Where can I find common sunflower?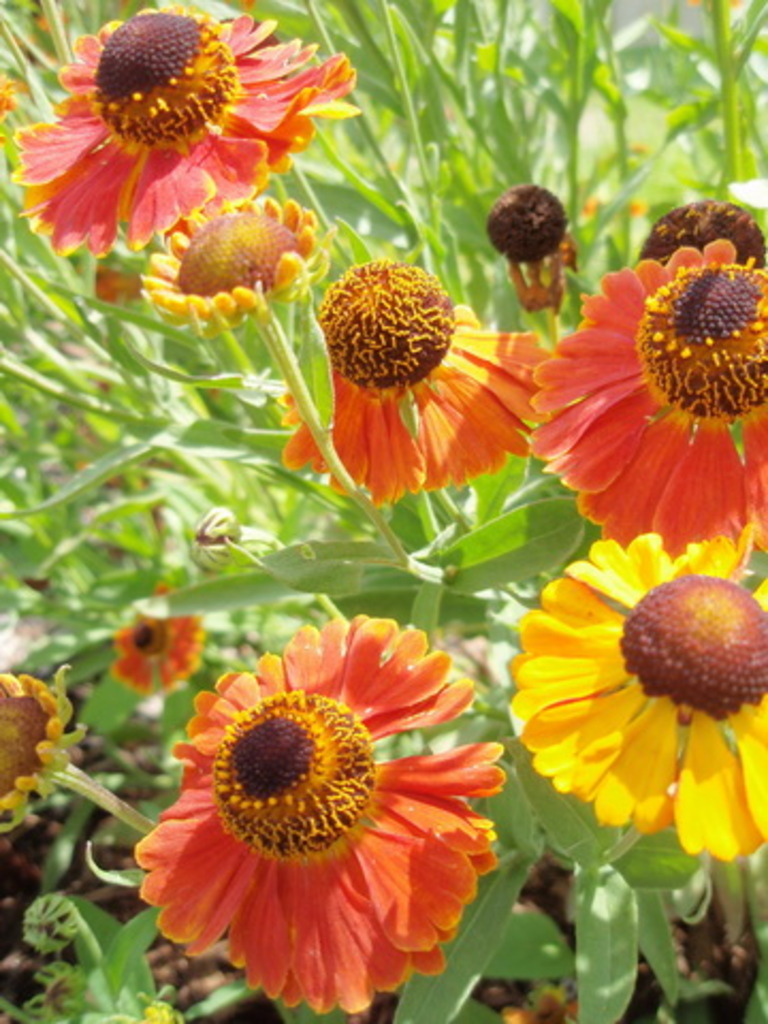
You can find it at x1=126 y1=608 x2=506 y2=1009.
